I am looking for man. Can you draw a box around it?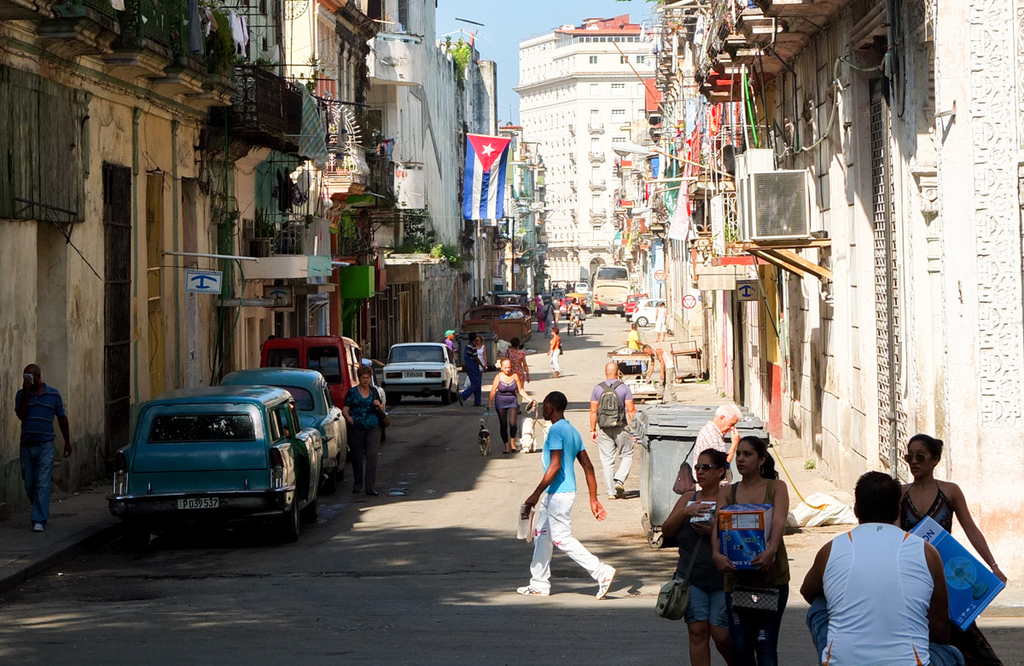
Sure, the bounding box is crop(691, 402, 739, 489).
